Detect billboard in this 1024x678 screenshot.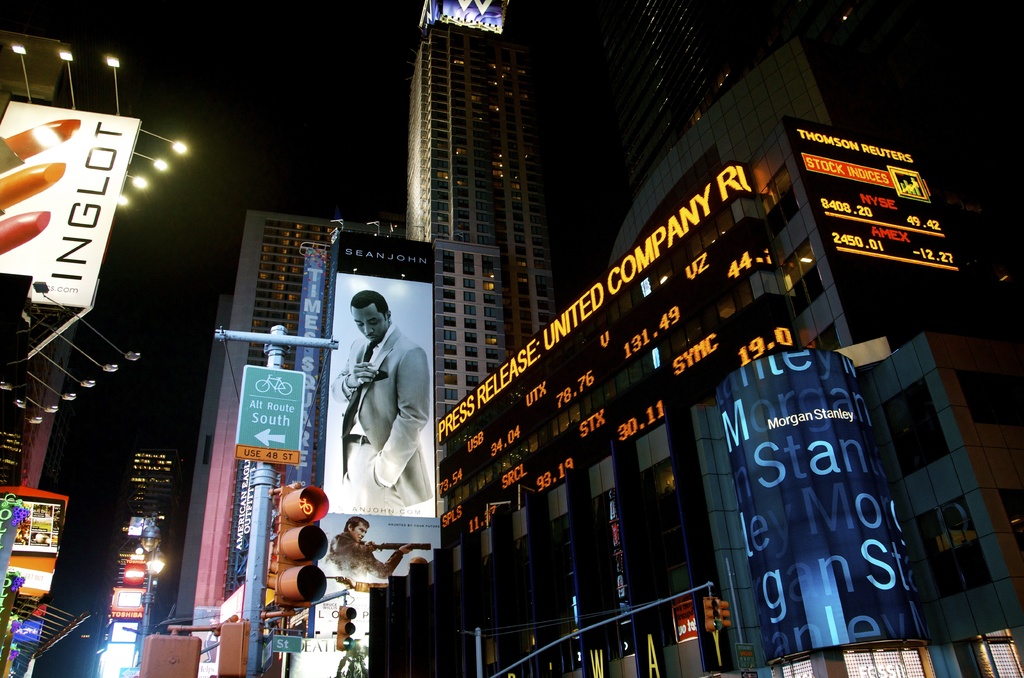
Detection: box=[237, 361, 307, 467].
